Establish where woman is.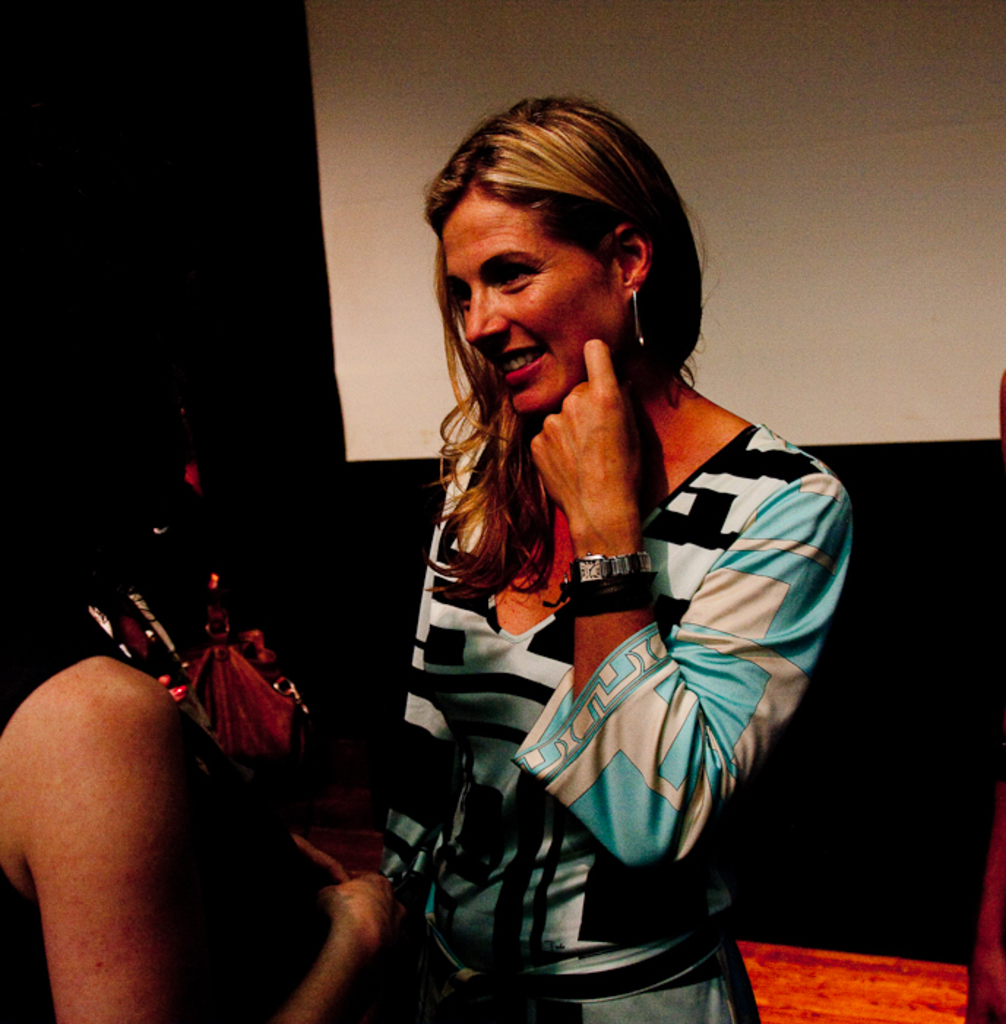
Established at [0,563,405,1023].
